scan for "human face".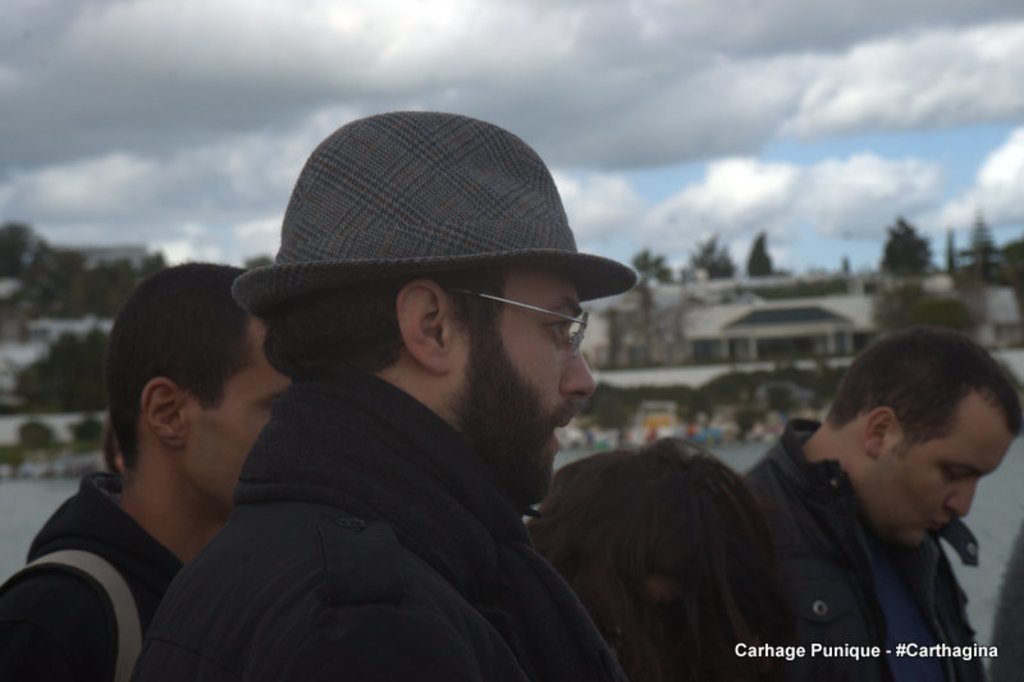
Scan result: (left=454, top=278, right=595, bottom=503).
